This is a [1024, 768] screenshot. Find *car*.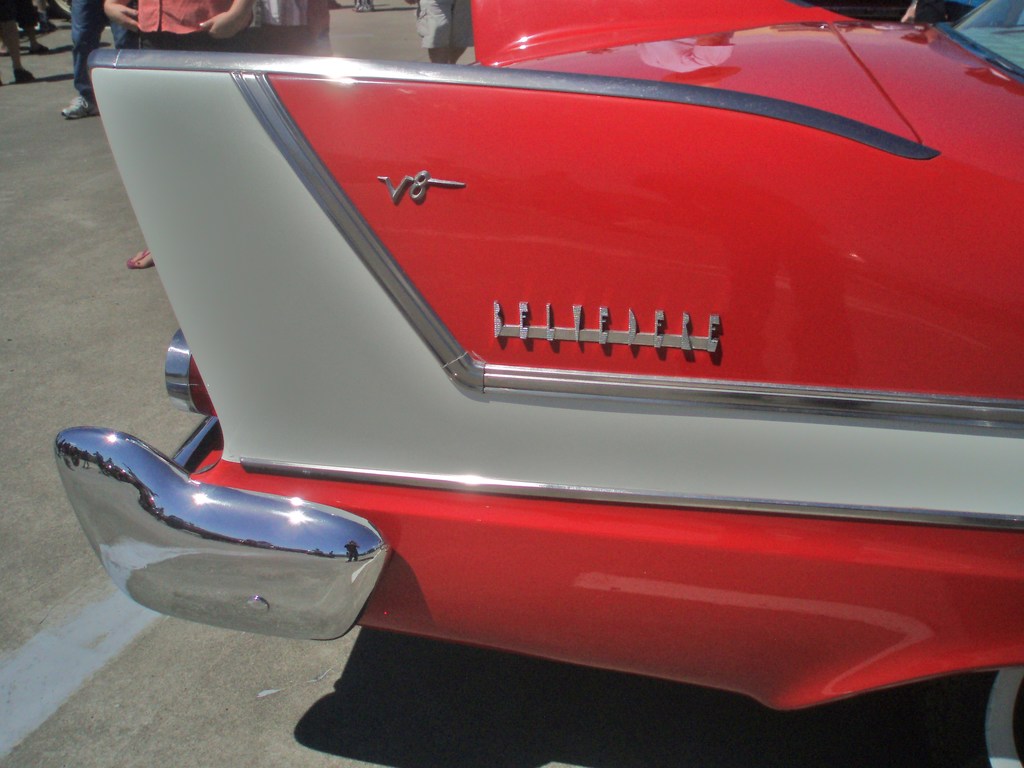
Bounding box: (x1=49, y1=0, x2=1023, y2=767).
